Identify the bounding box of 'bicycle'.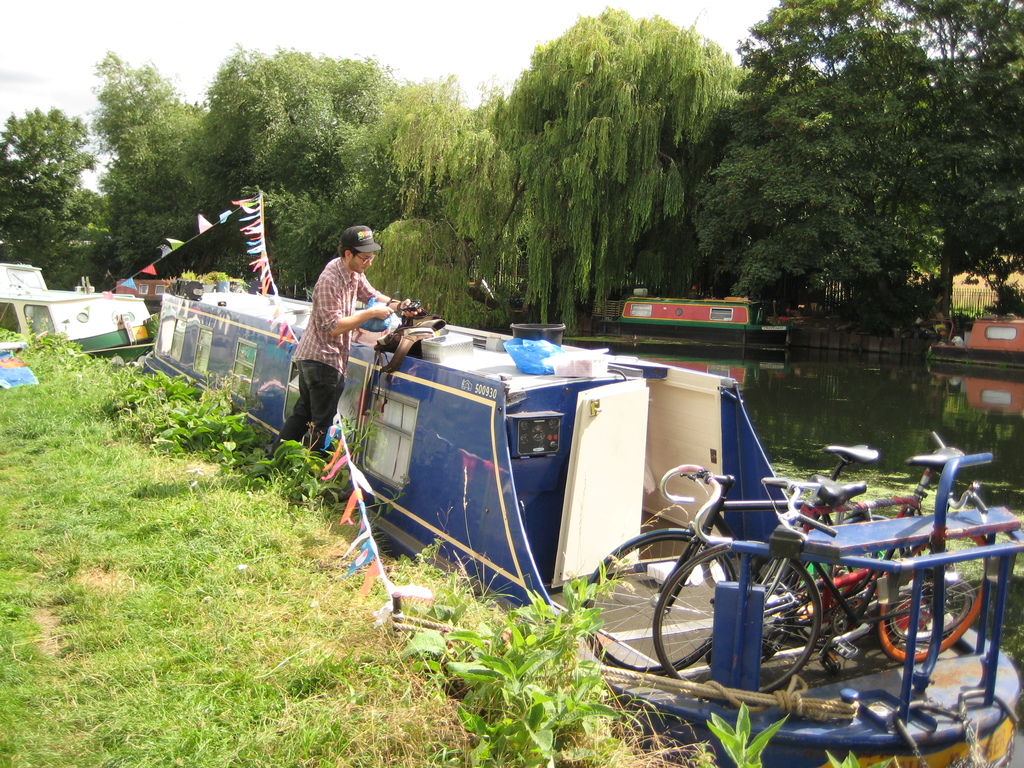
650 444 996 696.
